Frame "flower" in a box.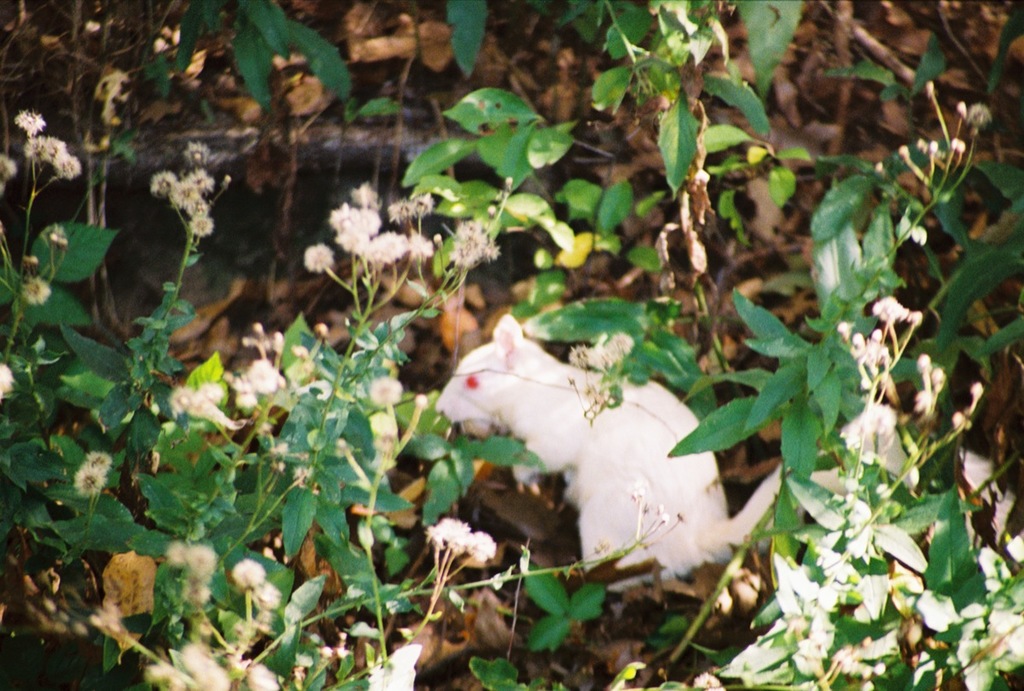
21:280:45:306.
